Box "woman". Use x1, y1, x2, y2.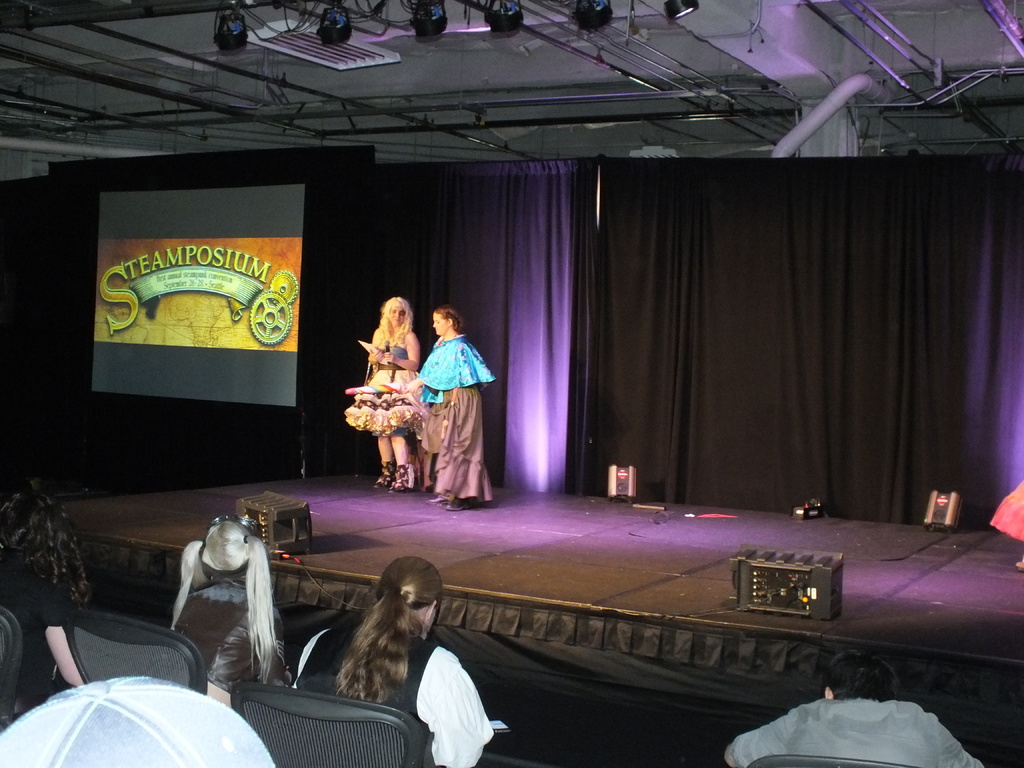
349, 292, 420, 497.
